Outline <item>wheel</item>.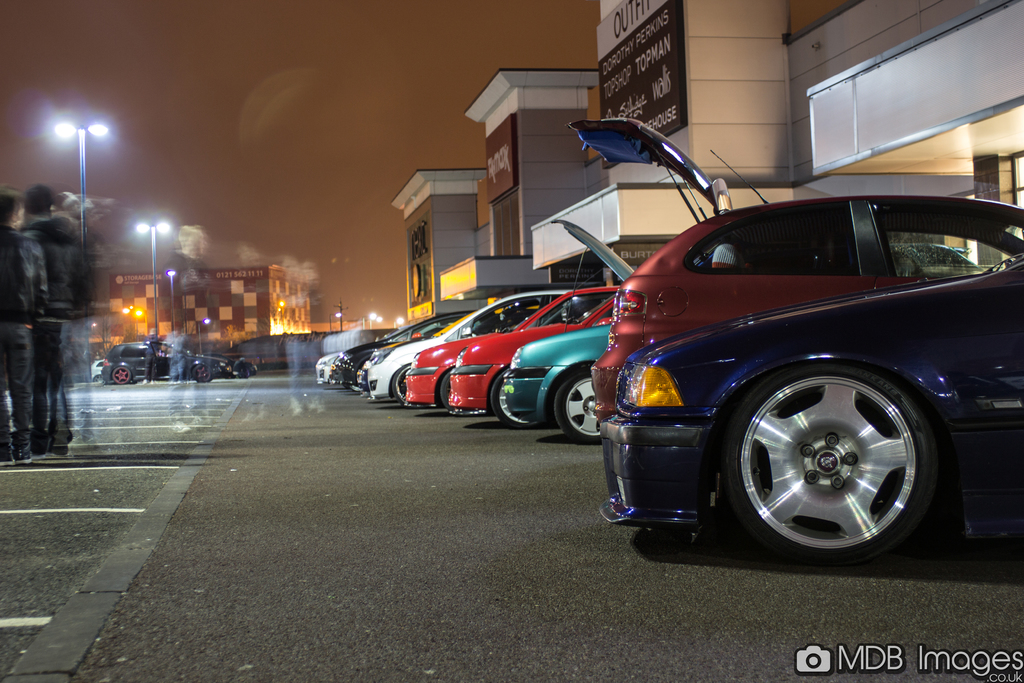
Outline: (left=195, top=364, right=212, bottom=381).
